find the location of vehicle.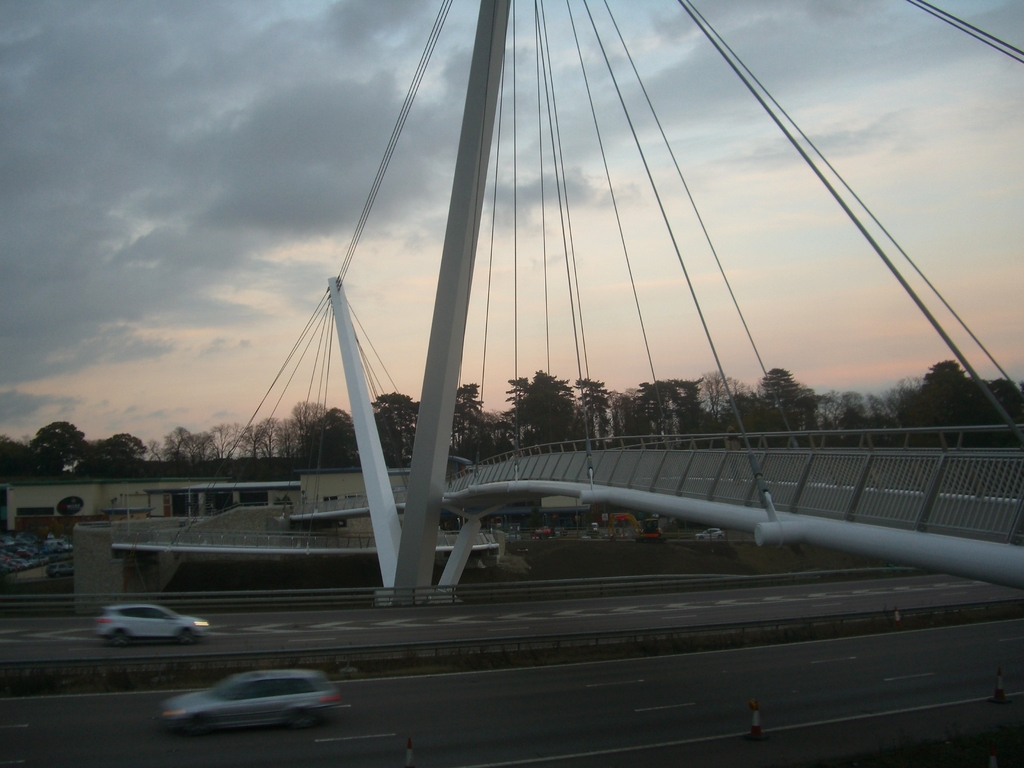
Location: rect(598, 511, 657, 542).
